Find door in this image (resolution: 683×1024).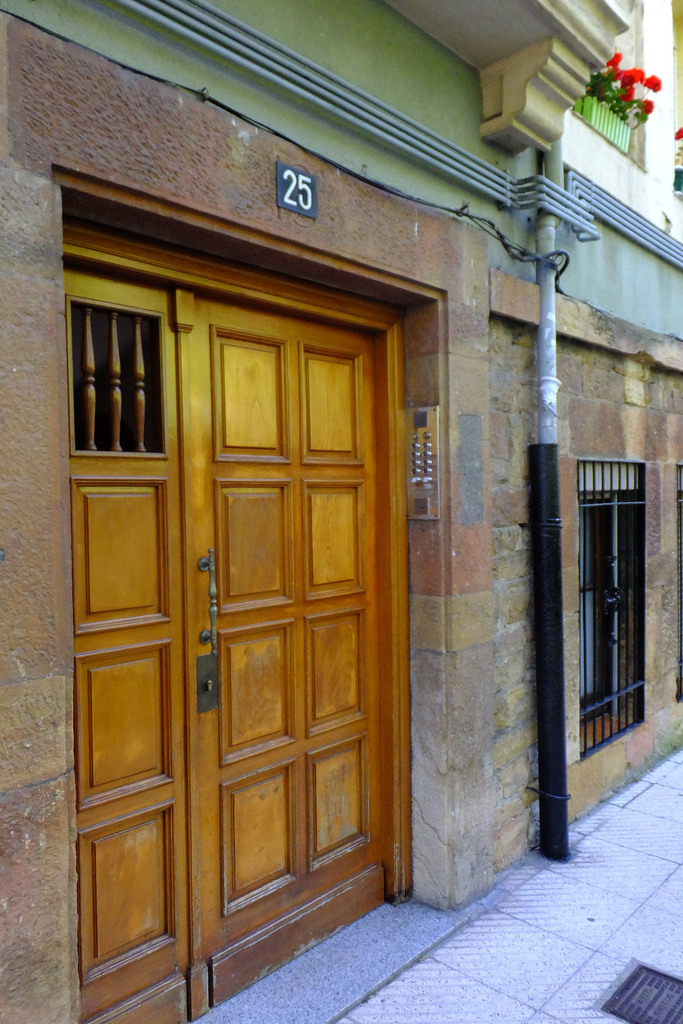
<box>192,302,388,991</box>.
